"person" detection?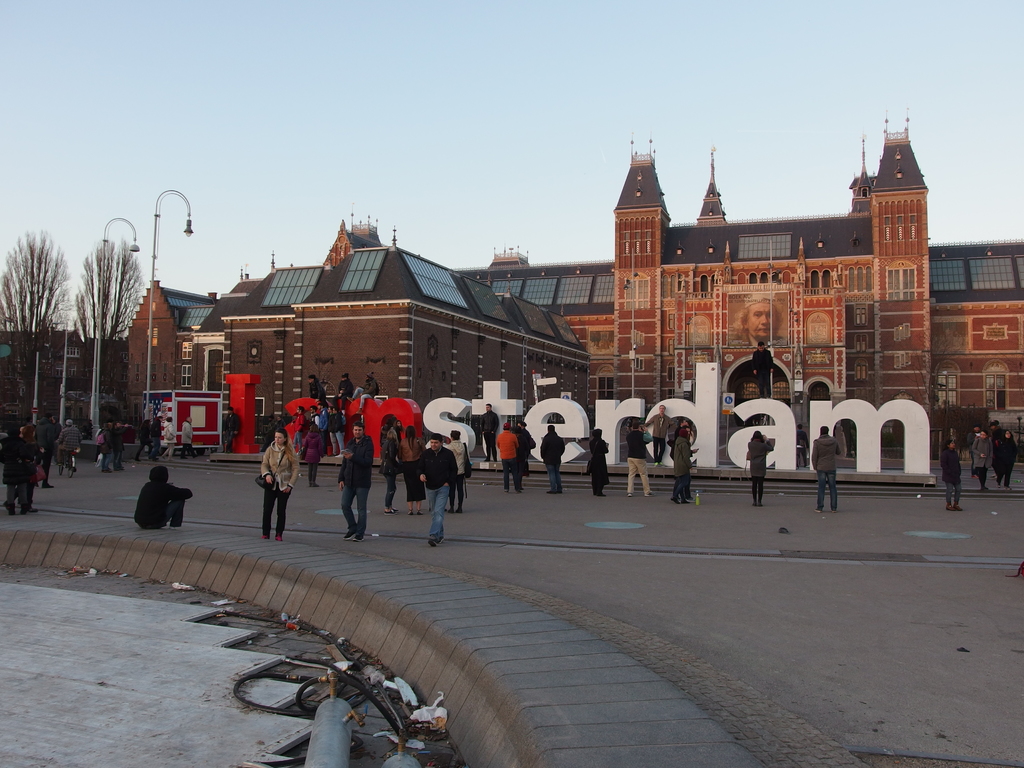
box=[975, 426, 984, 488]
